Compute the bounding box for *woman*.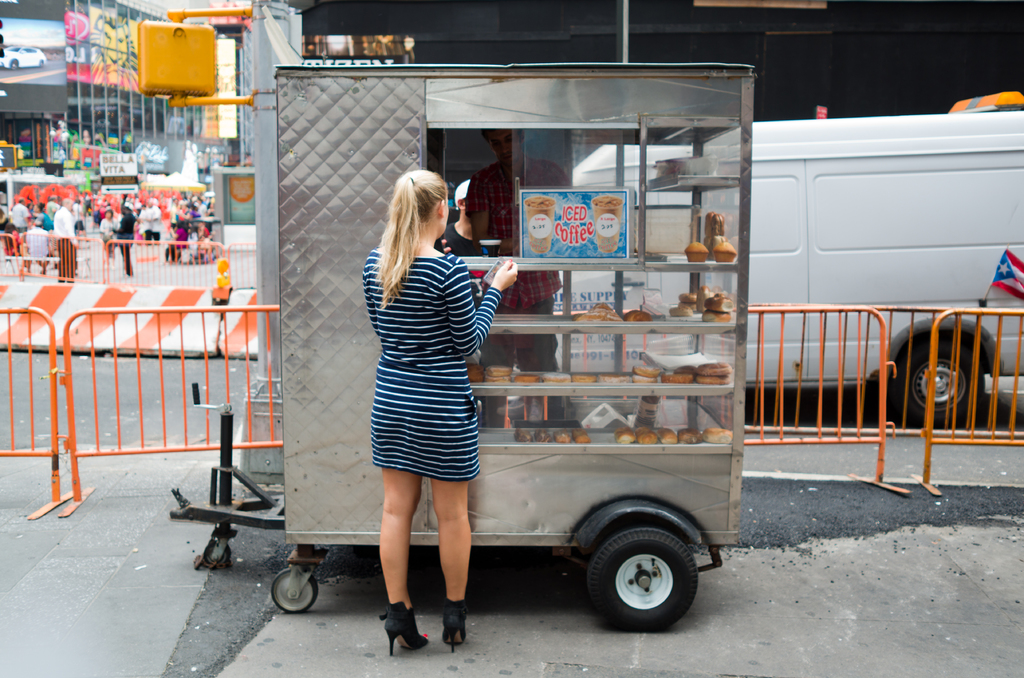
<box>96,206,120,272</box>.
